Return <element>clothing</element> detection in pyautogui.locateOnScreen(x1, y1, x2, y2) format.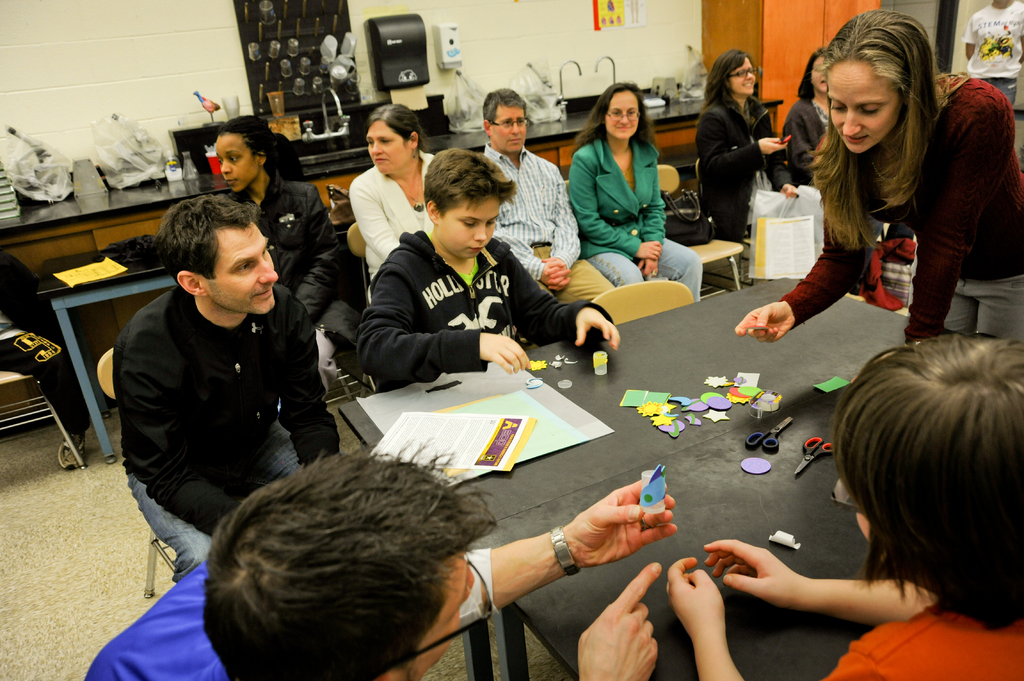
pyautogui.locateOnScreen(344, 151, 435, 273).
